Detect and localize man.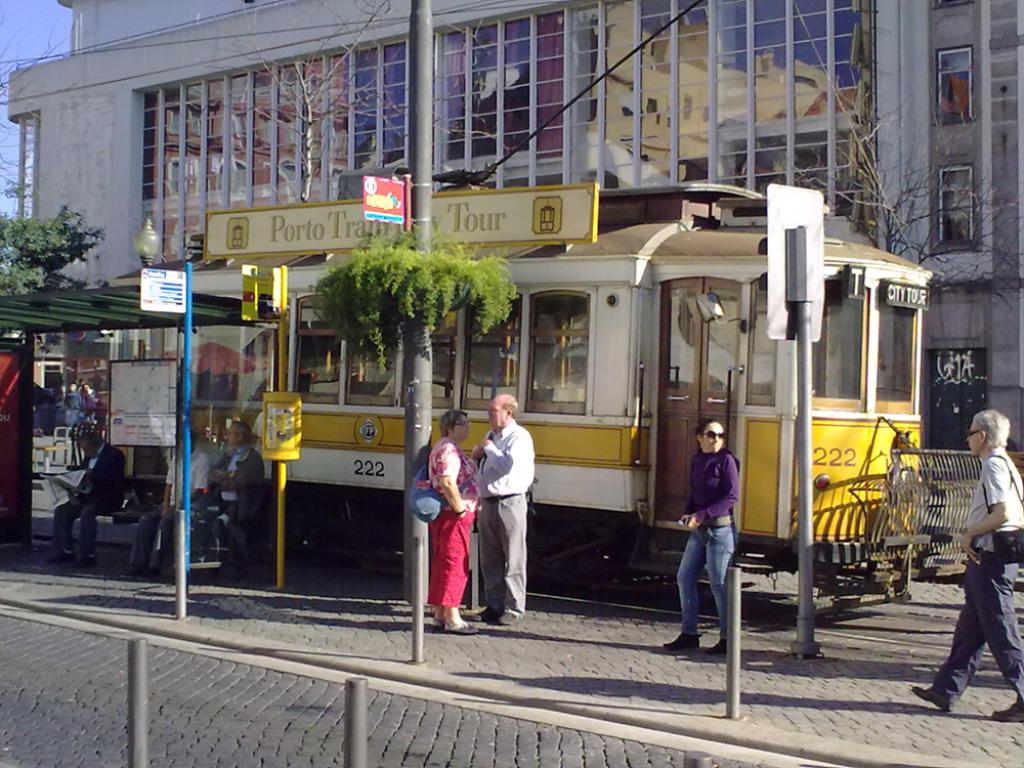
Localized at 467/392/528/632.
